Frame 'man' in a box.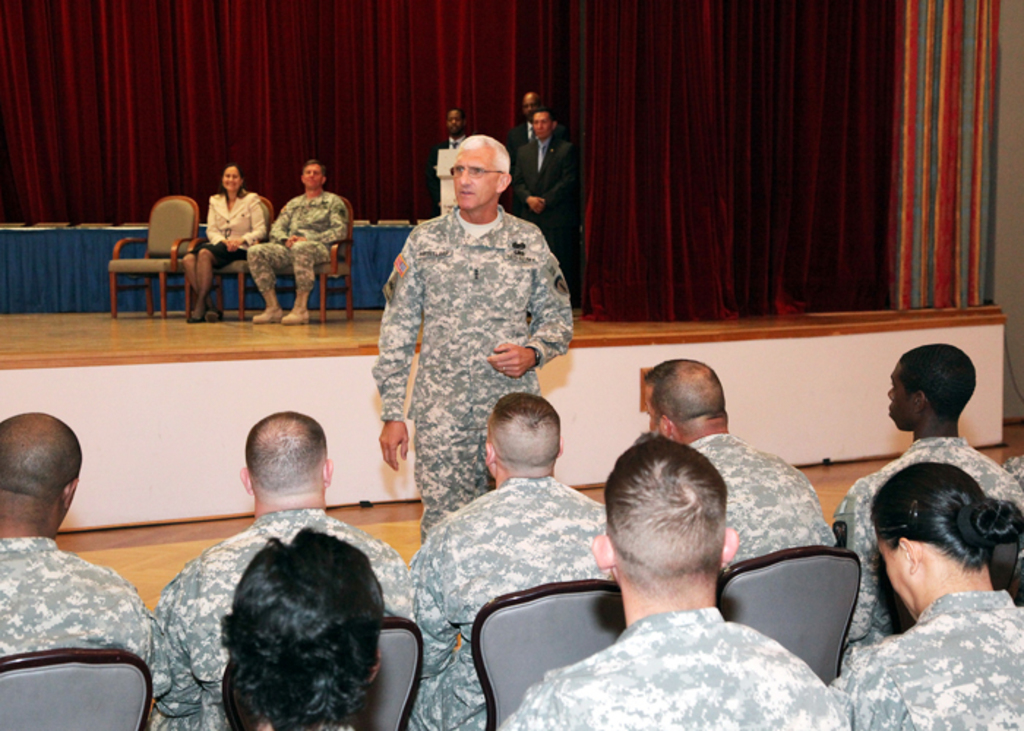
[369,133,573,547].
